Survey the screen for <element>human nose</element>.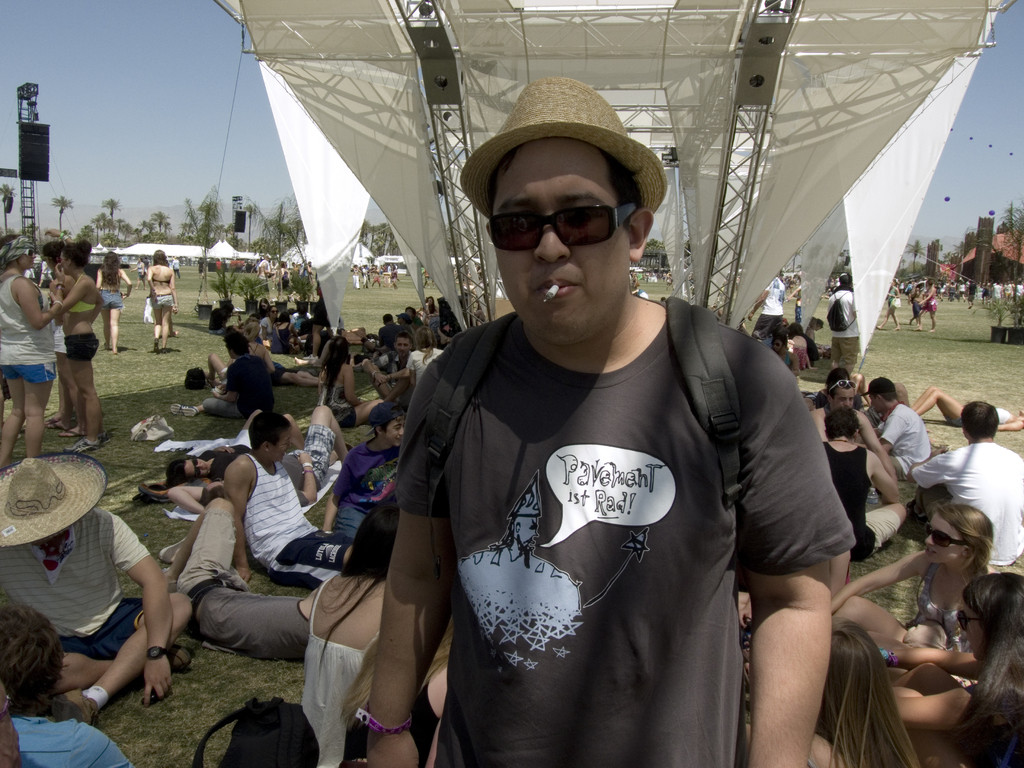
Survey found: <region>399, 344, 405, 350</region>.
